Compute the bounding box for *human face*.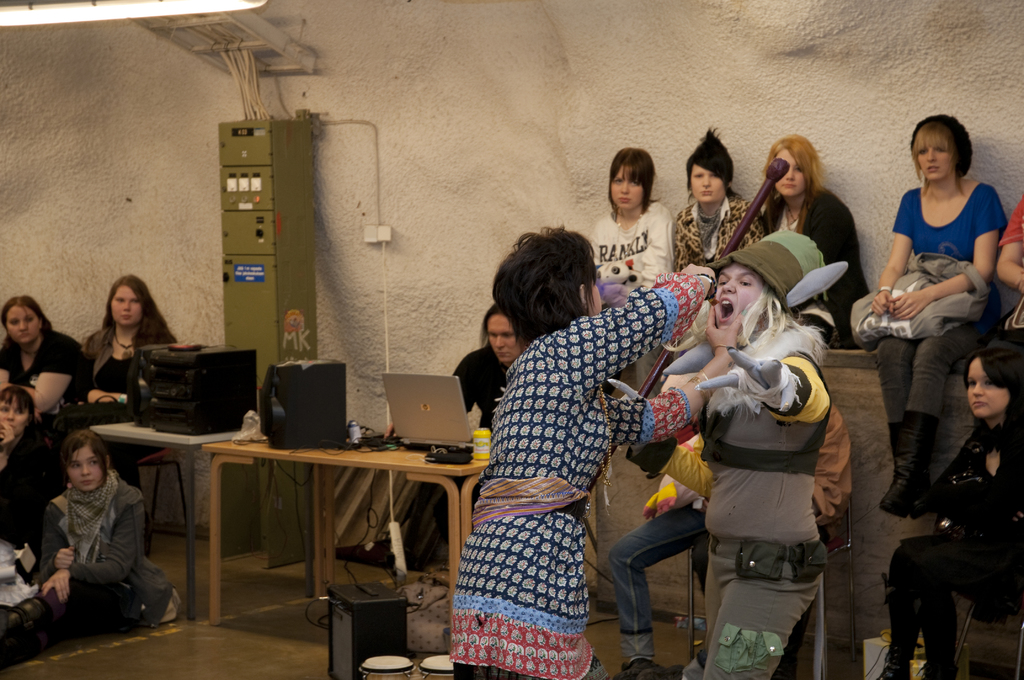
box=[708, 257, 753, 327].
